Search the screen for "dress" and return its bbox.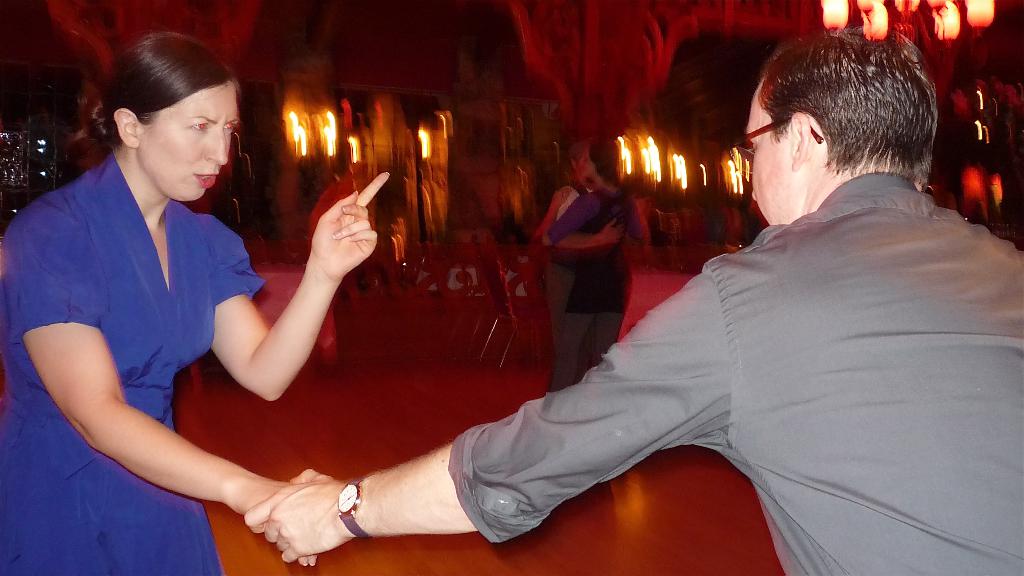
Found: (0,149,266,575).
